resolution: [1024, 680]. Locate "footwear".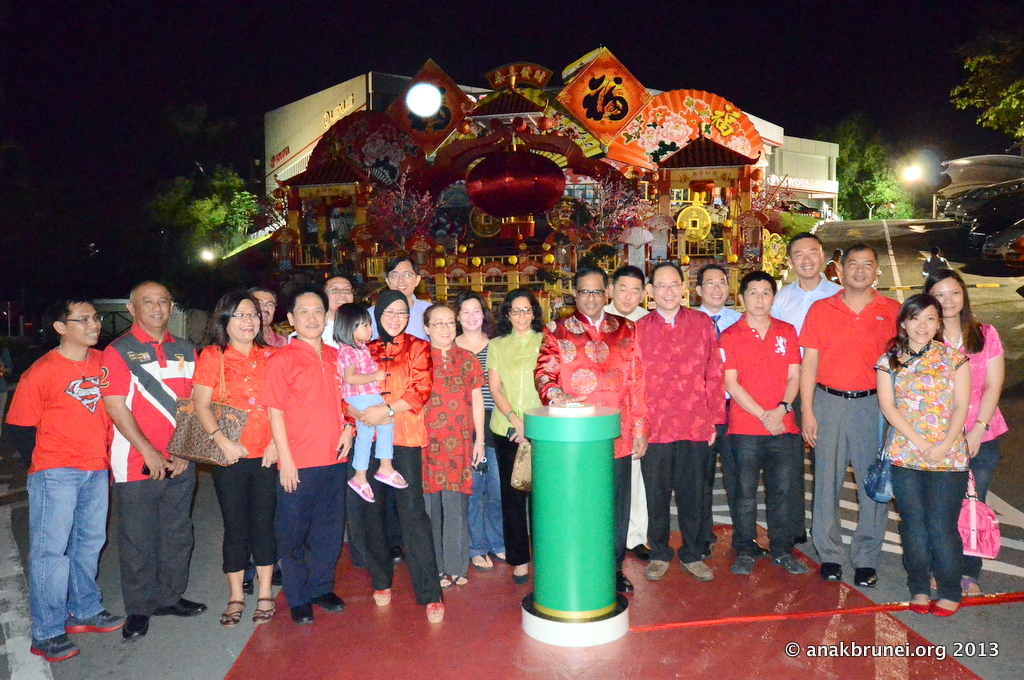
425,601,447,625.
